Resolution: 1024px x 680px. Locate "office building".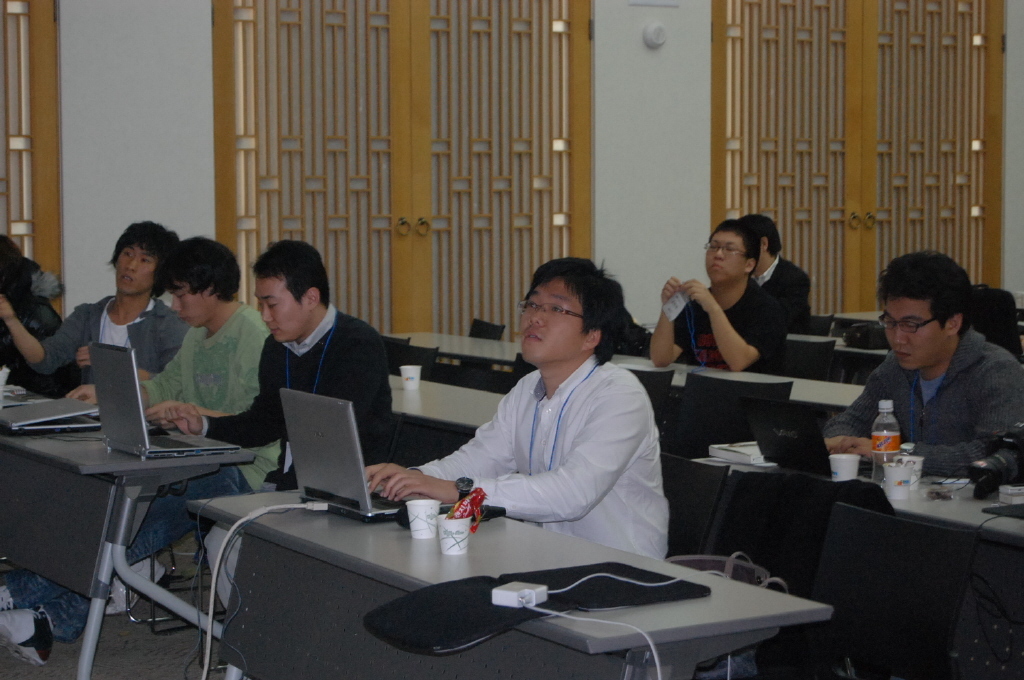
(0,0,1023,679).
